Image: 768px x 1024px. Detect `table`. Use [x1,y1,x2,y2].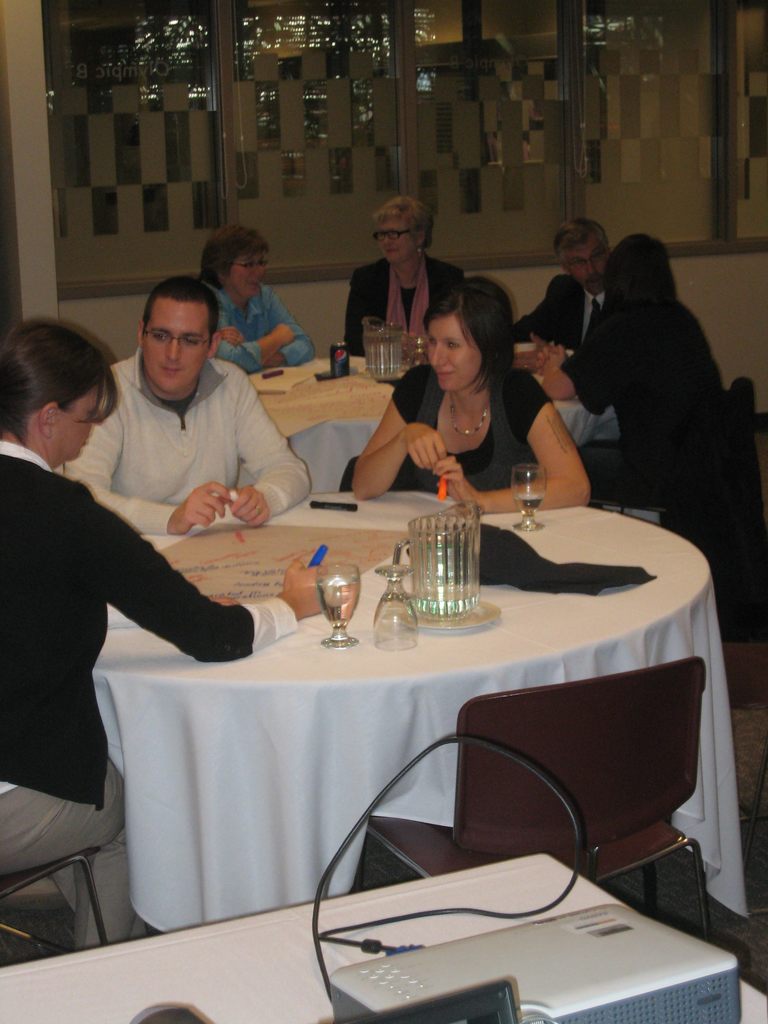
[248,345,574,494].
